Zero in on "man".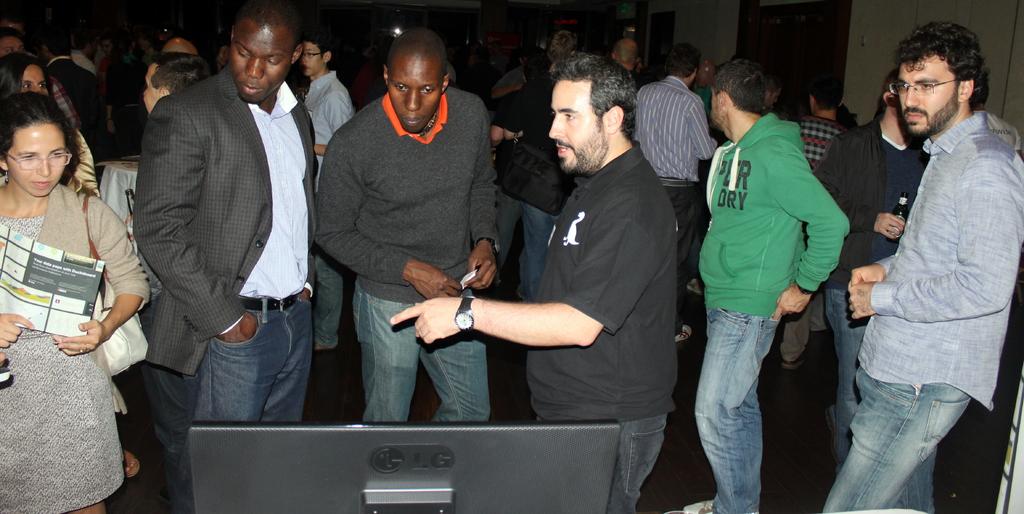
Zeroed in: l=141, t=51, r=206, b=115.
